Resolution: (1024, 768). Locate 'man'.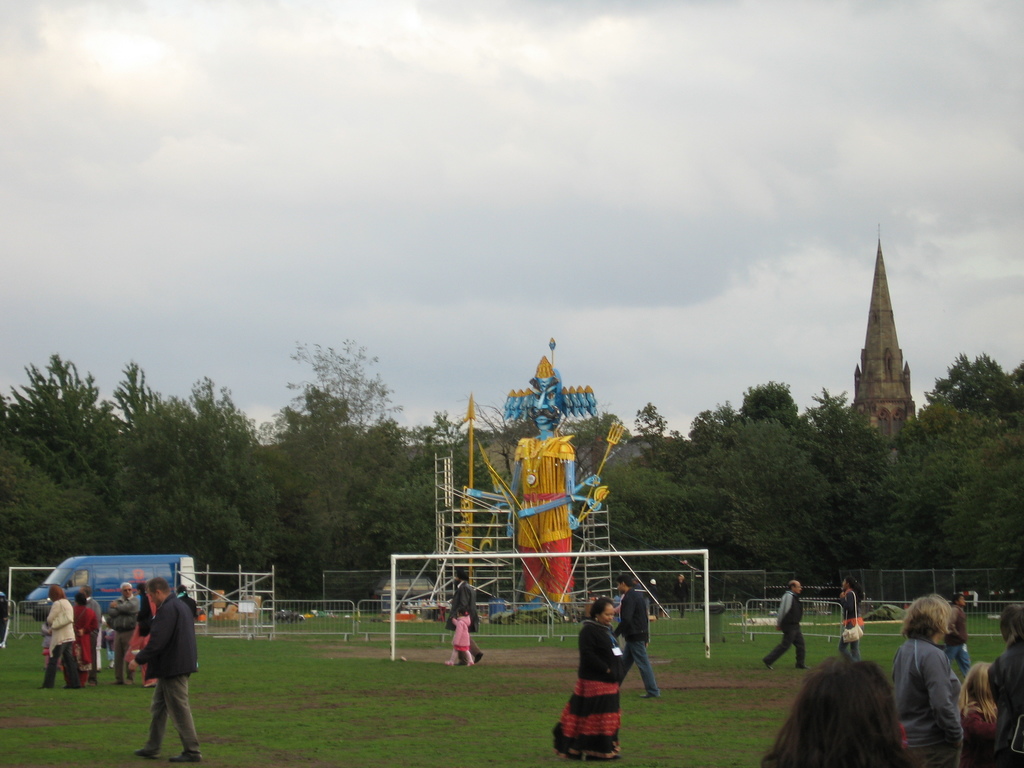
x1=113 y1=576 x2=197 y2=753.
